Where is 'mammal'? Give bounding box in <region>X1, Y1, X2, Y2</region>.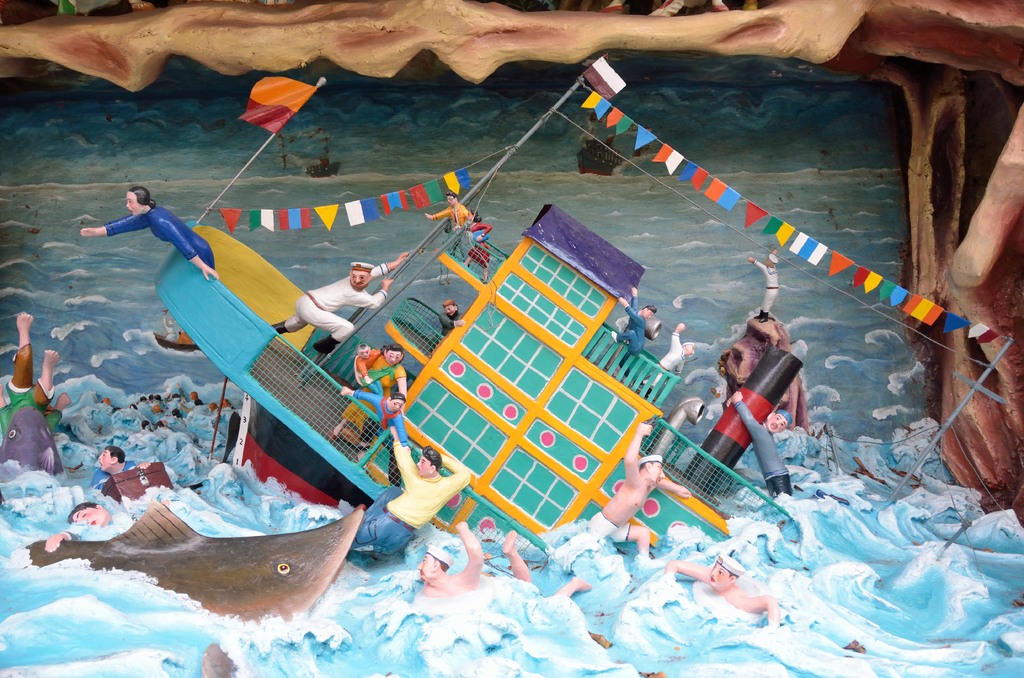
<region>331, 344, 407, 448</region>.
